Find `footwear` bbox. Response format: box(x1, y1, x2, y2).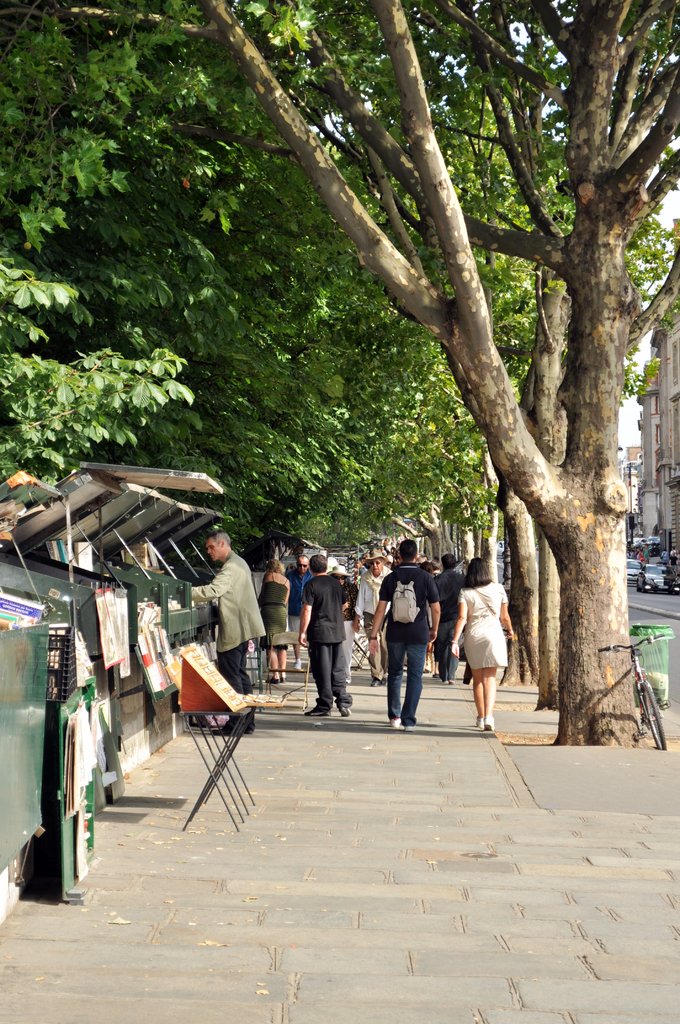
box(403, 720, 417, 732).
